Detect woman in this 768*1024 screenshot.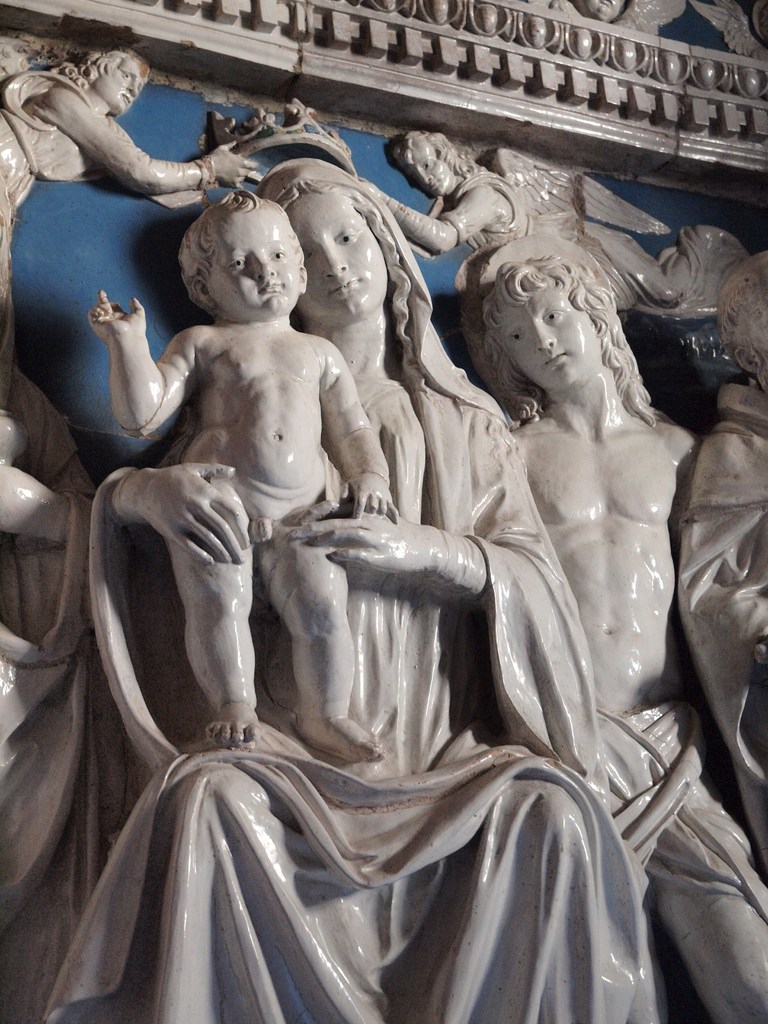
Detection: (89,112,703,979).
